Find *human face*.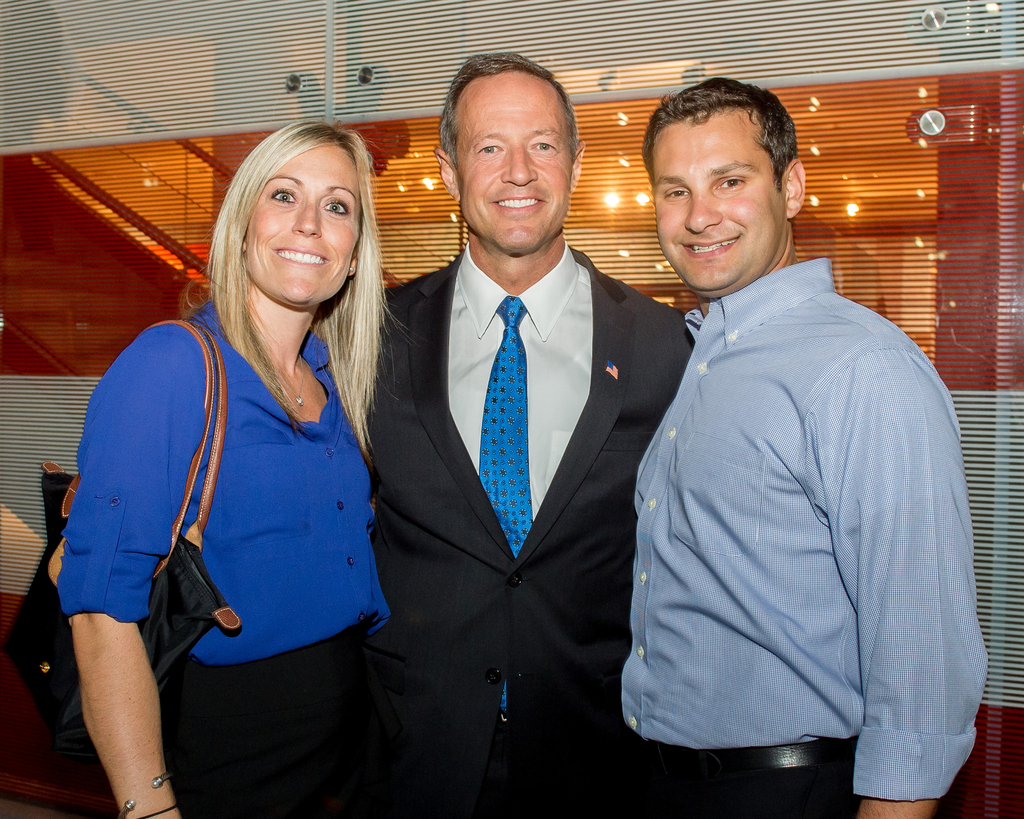
(655, 111, 786, 285).
